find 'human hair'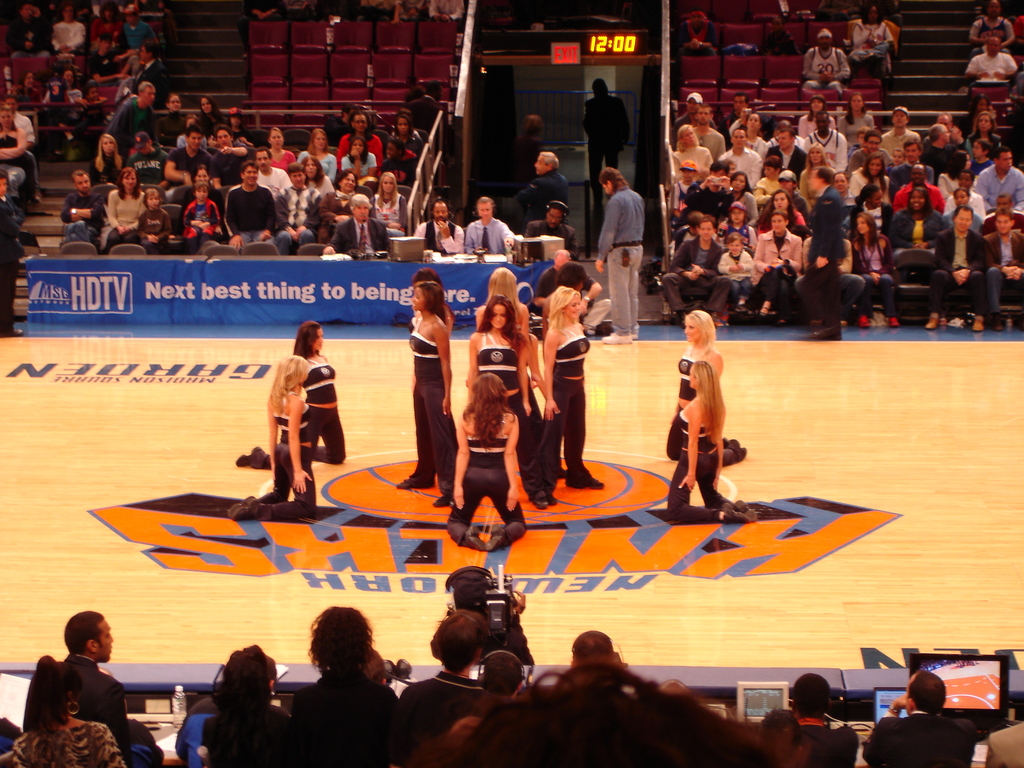
(760,705,801,753)
